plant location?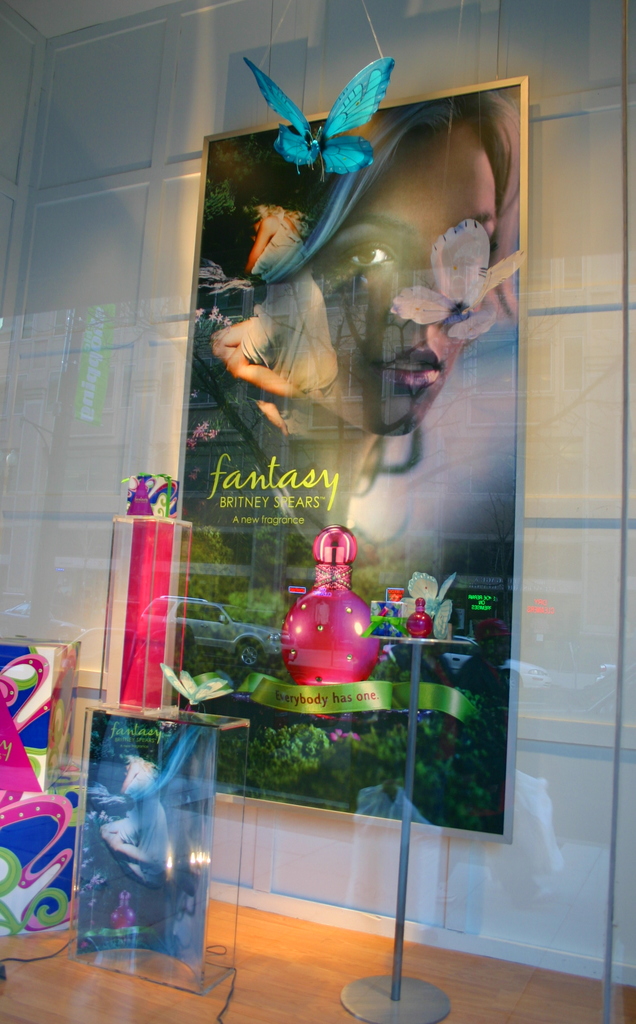
<box>264,716,330,787</box>
